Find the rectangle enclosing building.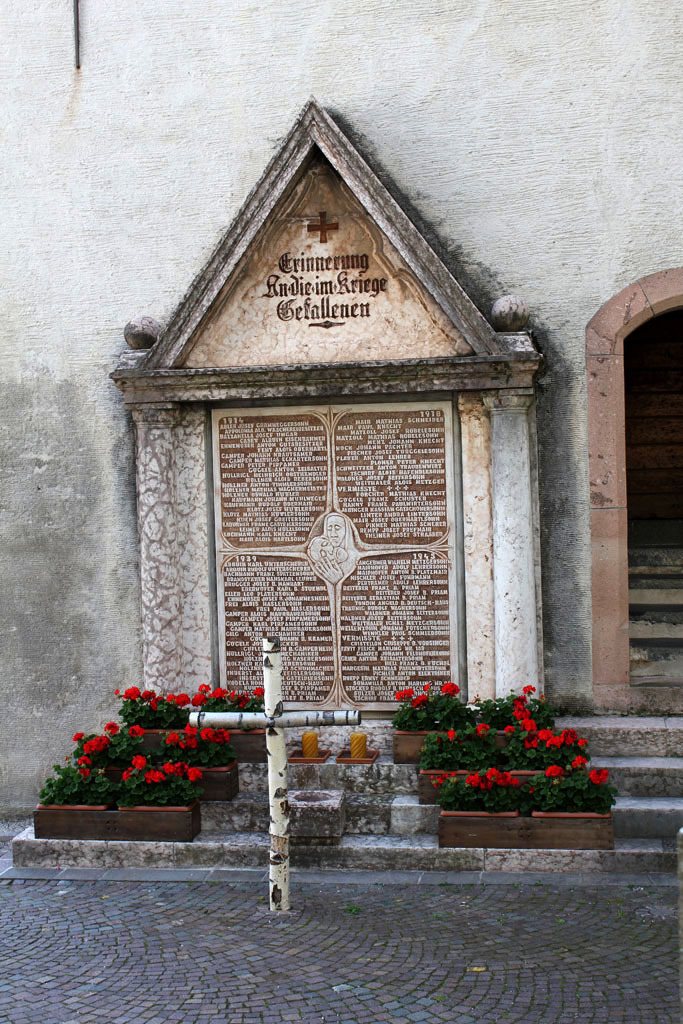
0/3/682/872.
